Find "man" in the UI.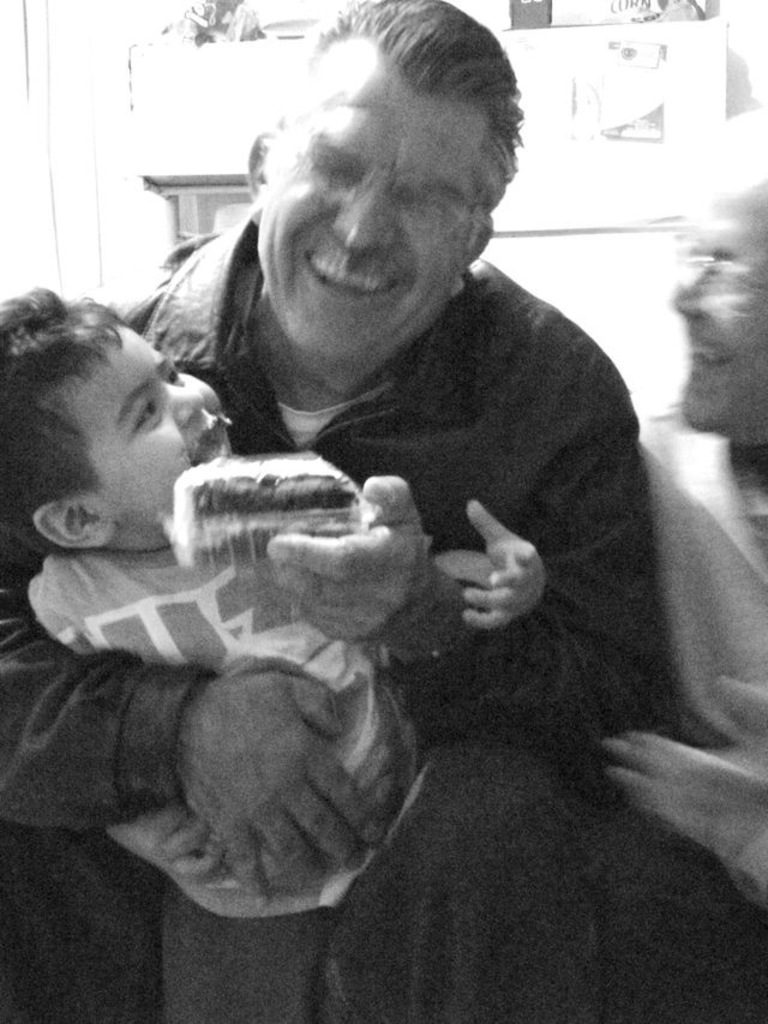
UI element at 0:0:673:1023.
